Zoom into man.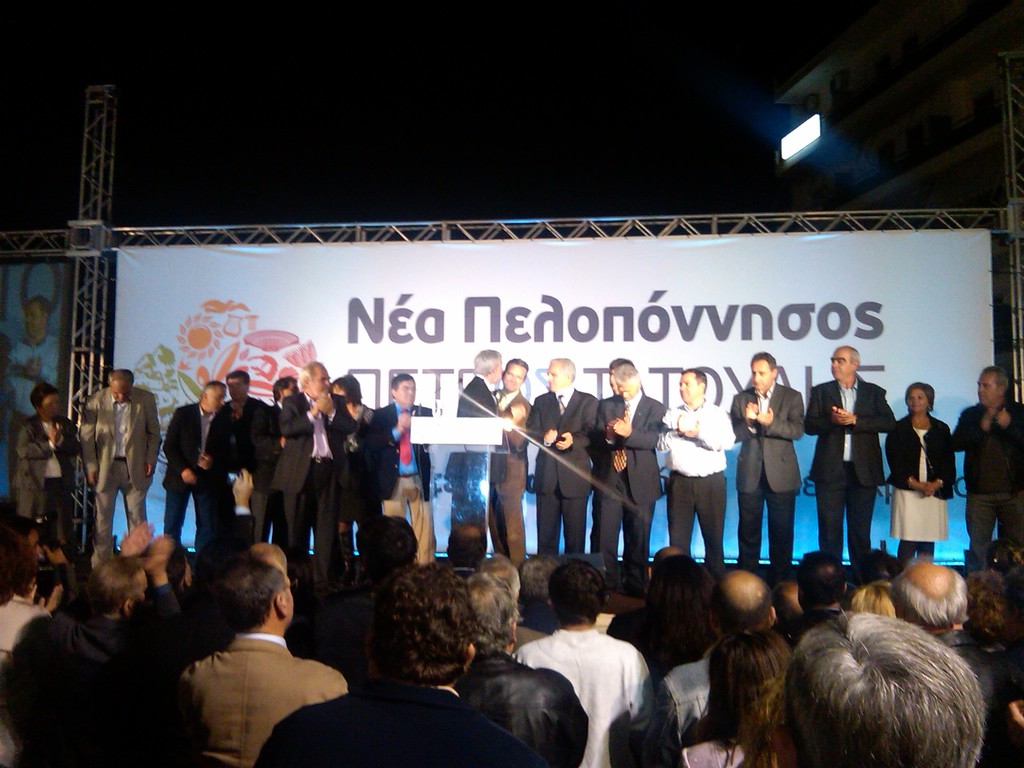
Zoom target: <bbox>594, 364, 666, 598</bbox>.
